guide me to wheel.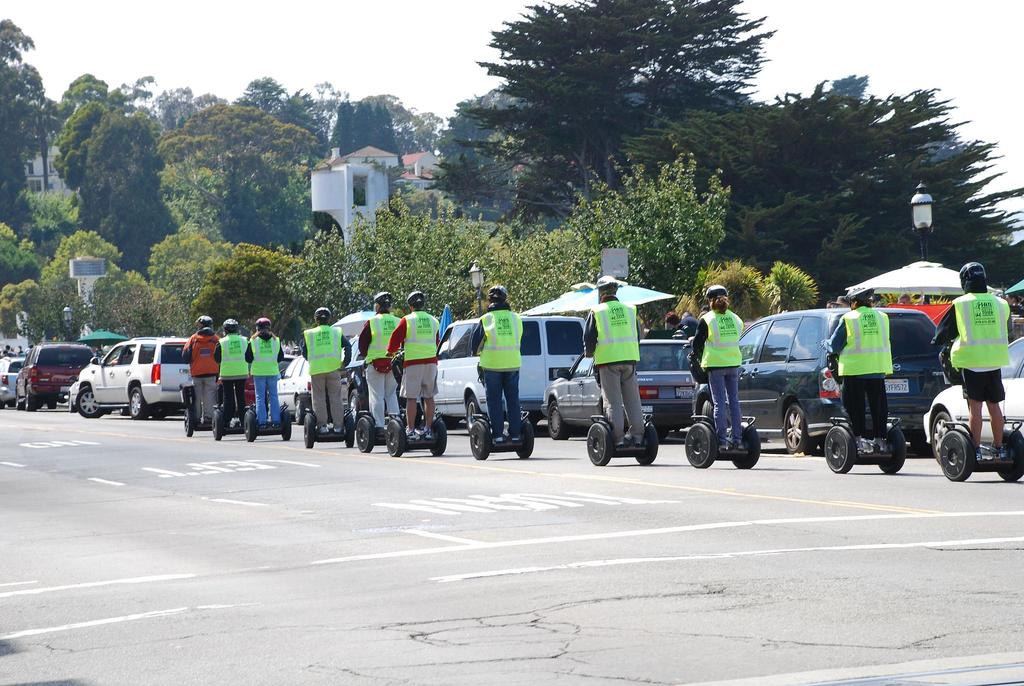
Guidance: 278/411/290/441.
